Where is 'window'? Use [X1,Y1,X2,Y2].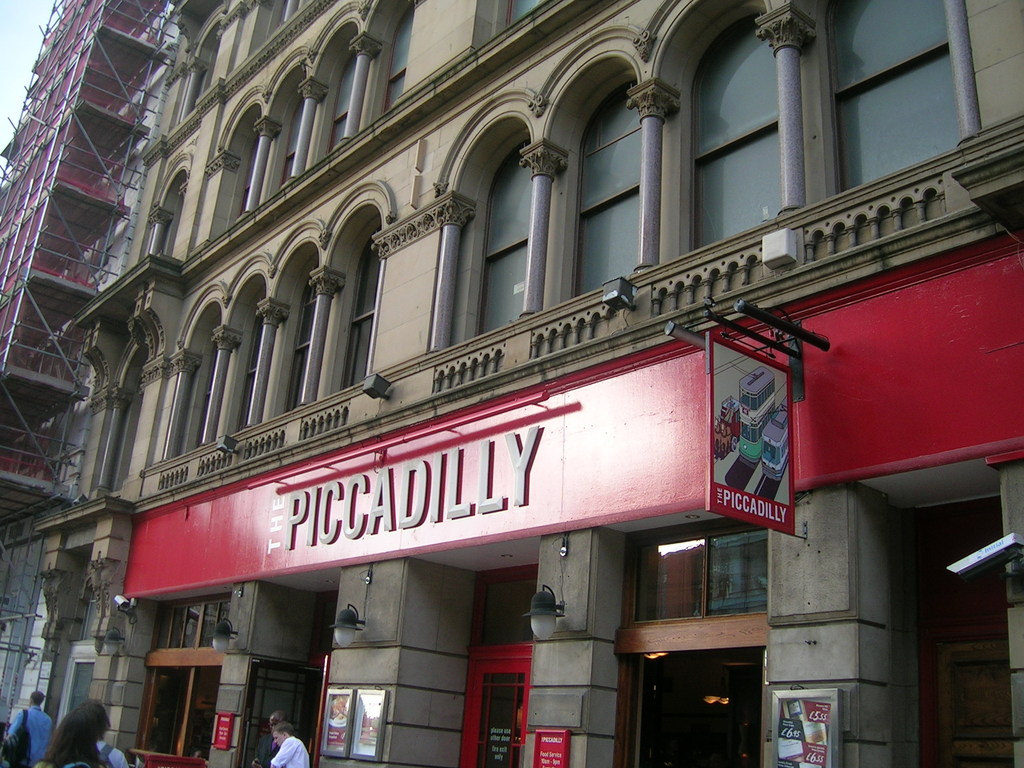
[157,600,174,651].
